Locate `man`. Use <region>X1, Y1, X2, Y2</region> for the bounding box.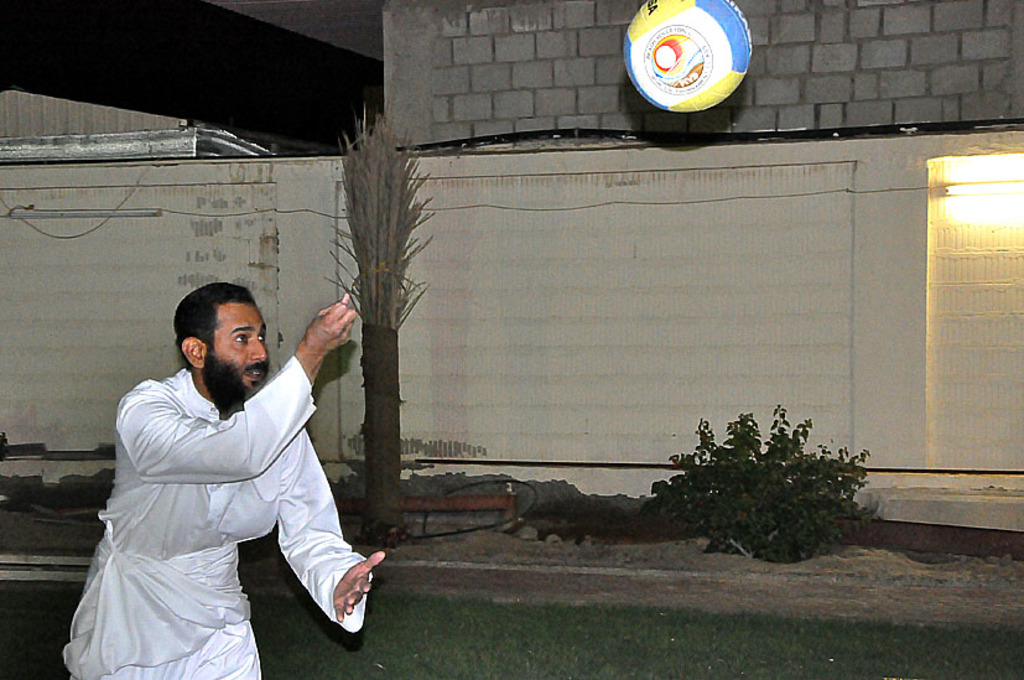
<region>67, 275, 375, 675</region>.
